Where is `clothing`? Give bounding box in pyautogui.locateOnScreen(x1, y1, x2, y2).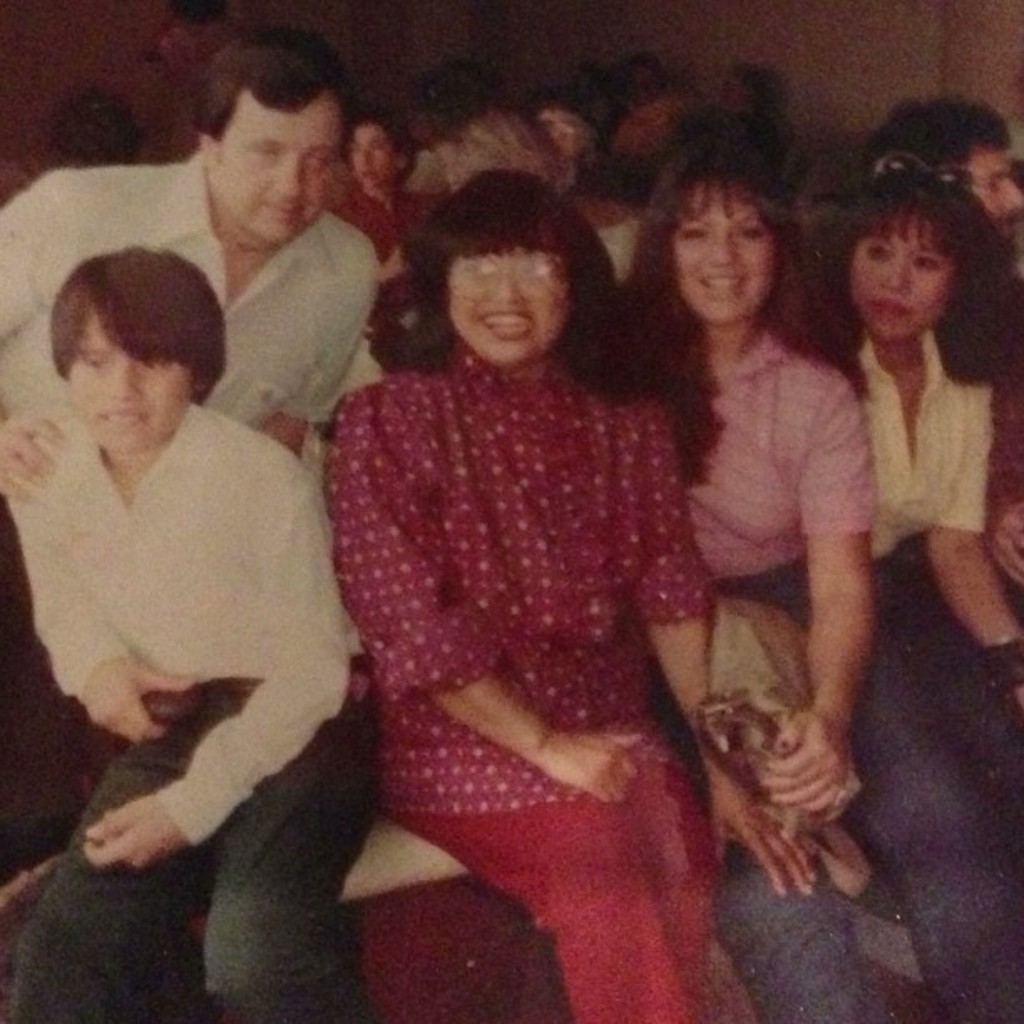
pyautogui.locateOnScreen(308, 286, 756, 945).
